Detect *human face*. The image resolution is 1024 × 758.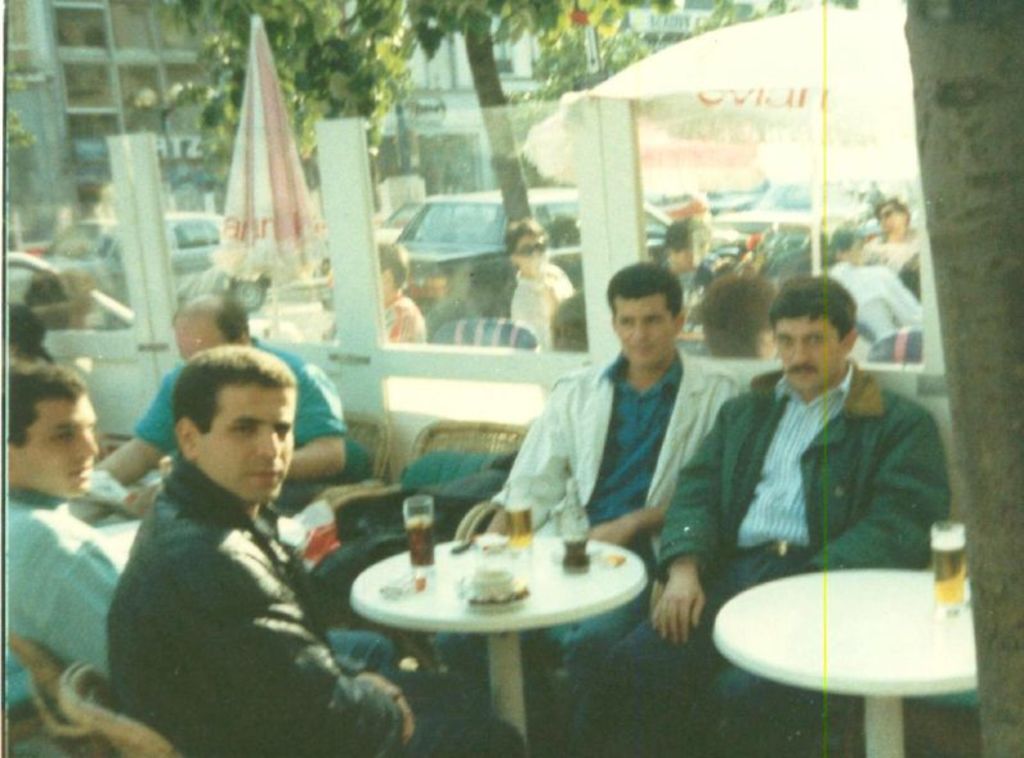
<region>0, 379, 102, 497</region>.
